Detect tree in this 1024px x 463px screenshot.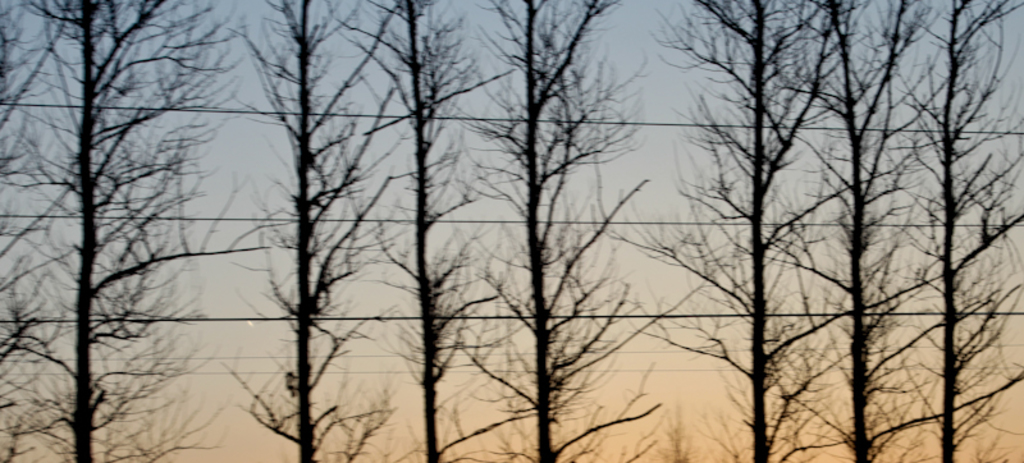
Detection: {"left": 218, "top": 0, "right": 396, "bottom": 462}.
